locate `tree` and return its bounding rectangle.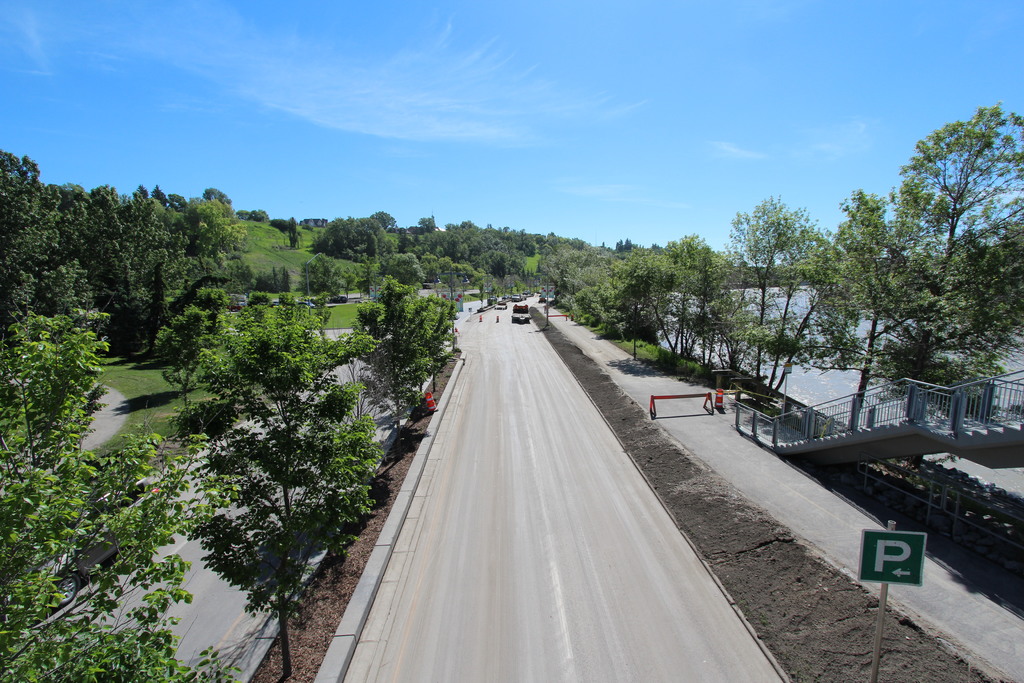
420, 256, 441, 283.
